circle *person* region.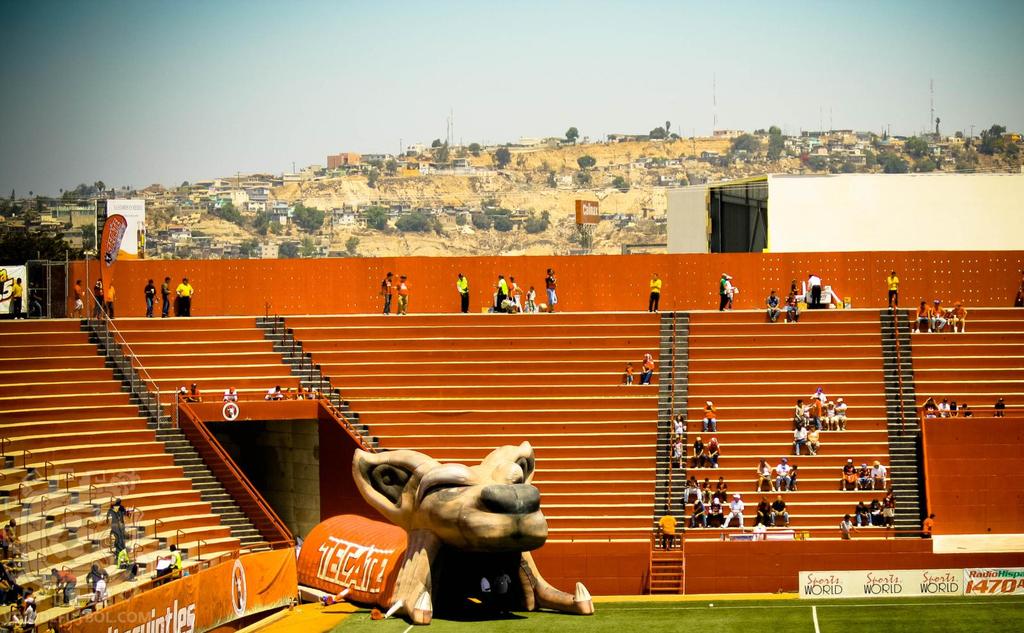
Region: <box>913,300,934,337</box>.
